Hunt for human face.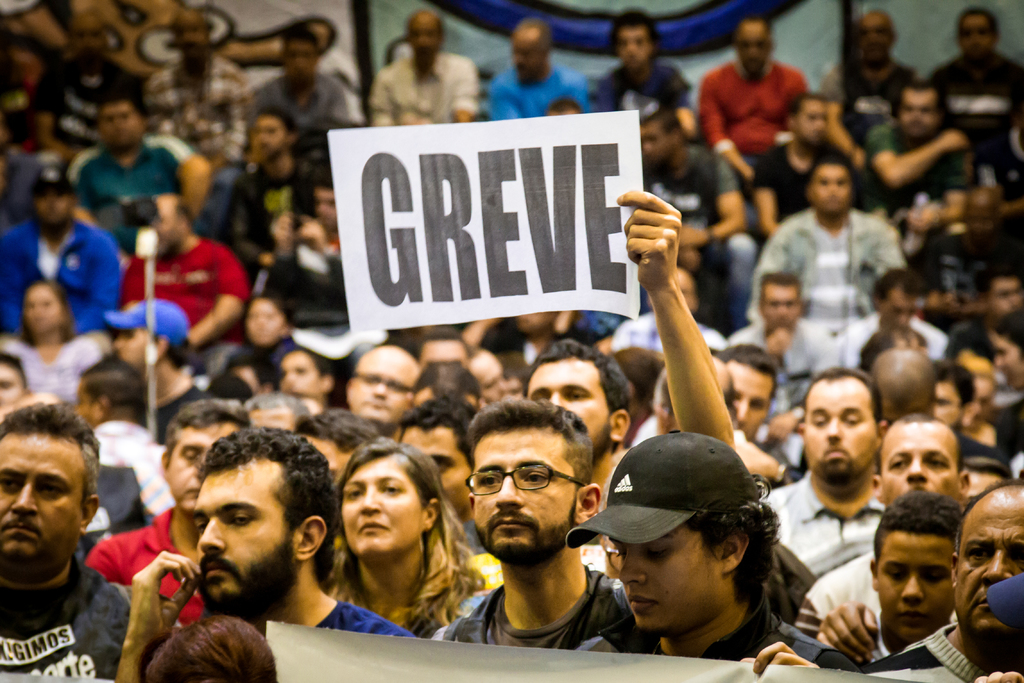
Hunted down at <bbox>0, 434, 84, 558</bbox>.
